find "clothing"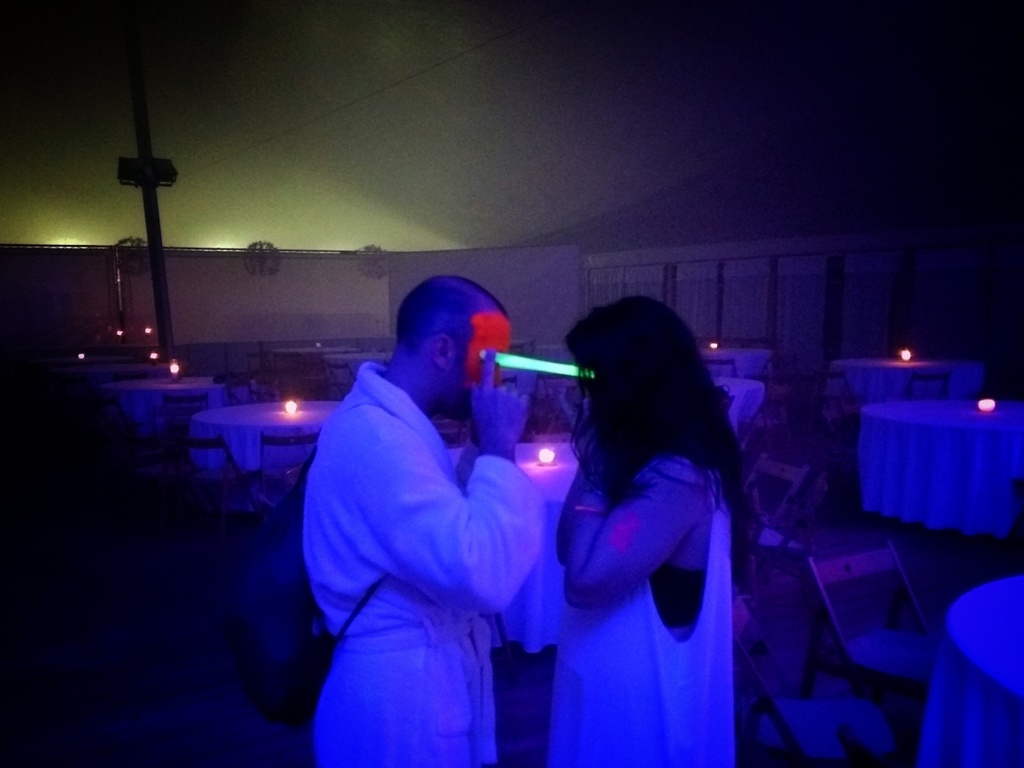
x1=544, y1=441, x2=740, y2=767
